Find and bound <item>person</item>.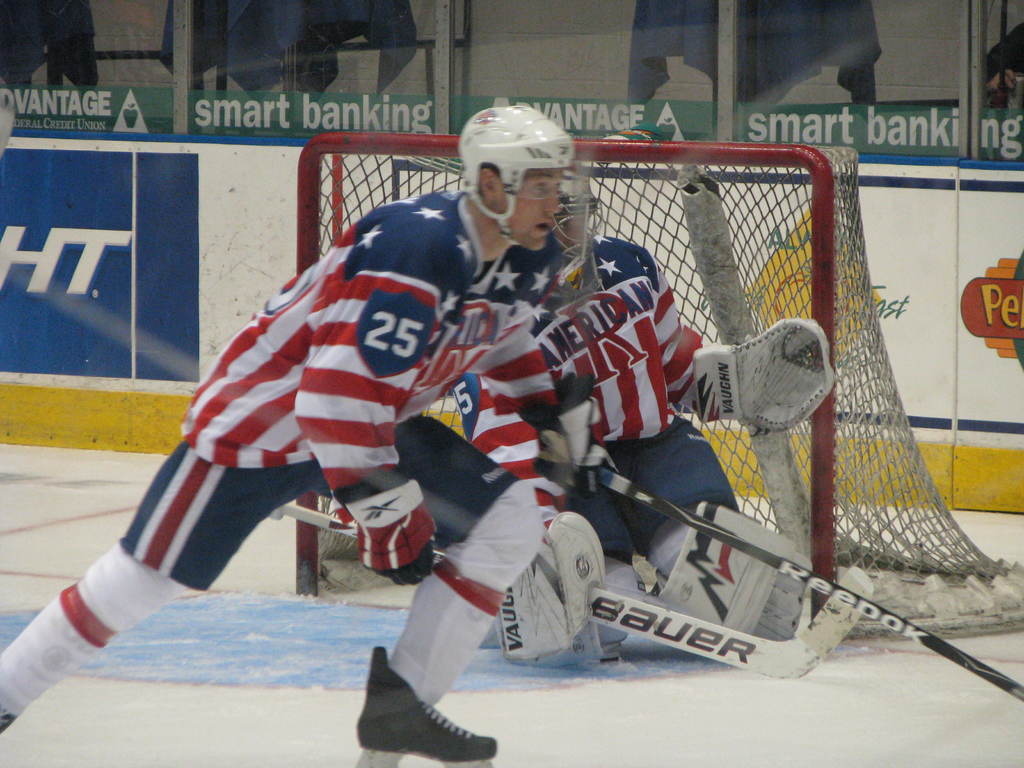
Bound: (left=452, top=161, right=746, bottom=584).
